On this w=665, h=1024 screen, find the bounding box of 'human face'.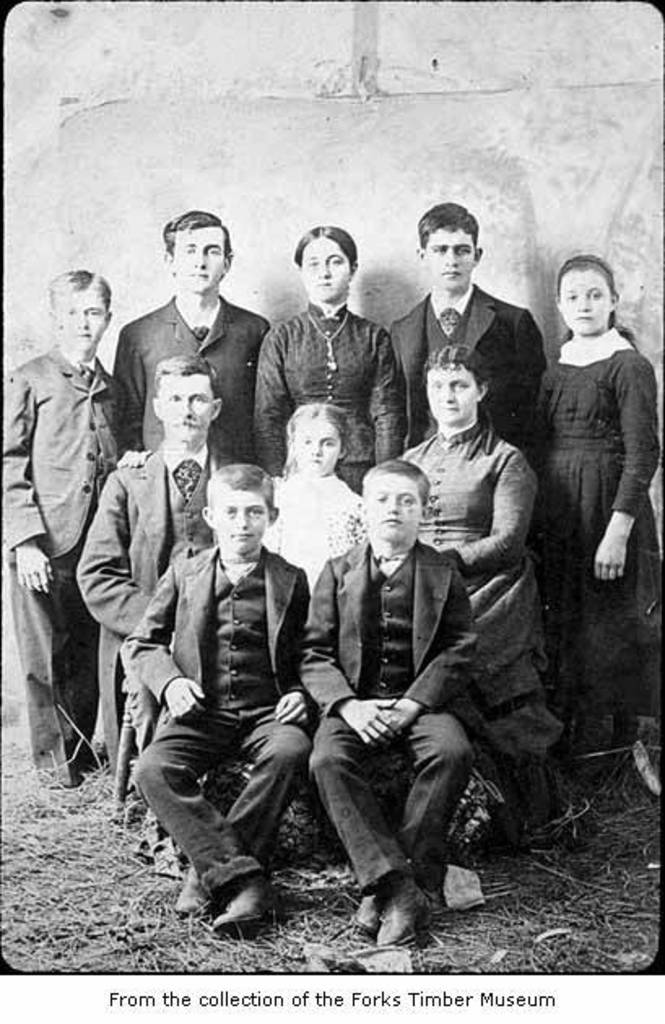
Bounding box: [215, 483, 270, 551].
